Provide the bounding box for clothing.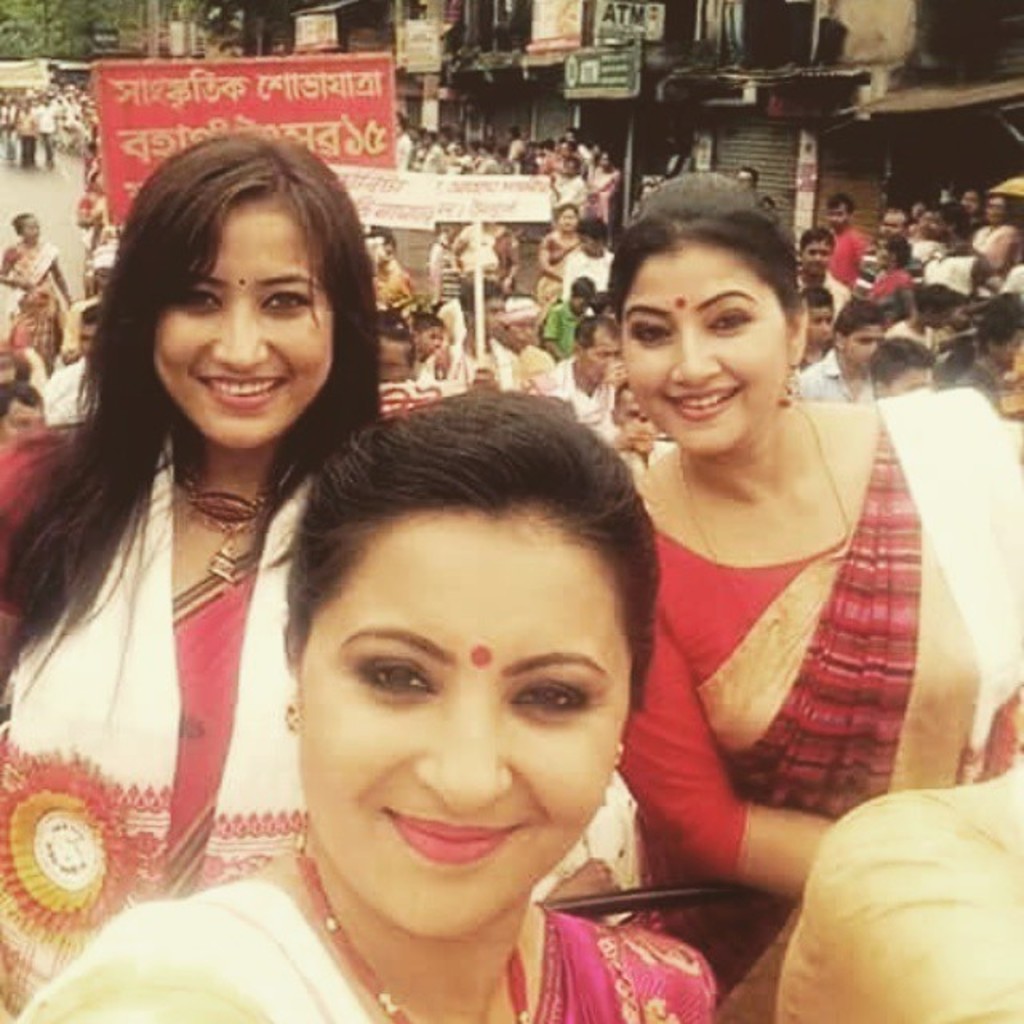
region(826, 222, 867, 299).
